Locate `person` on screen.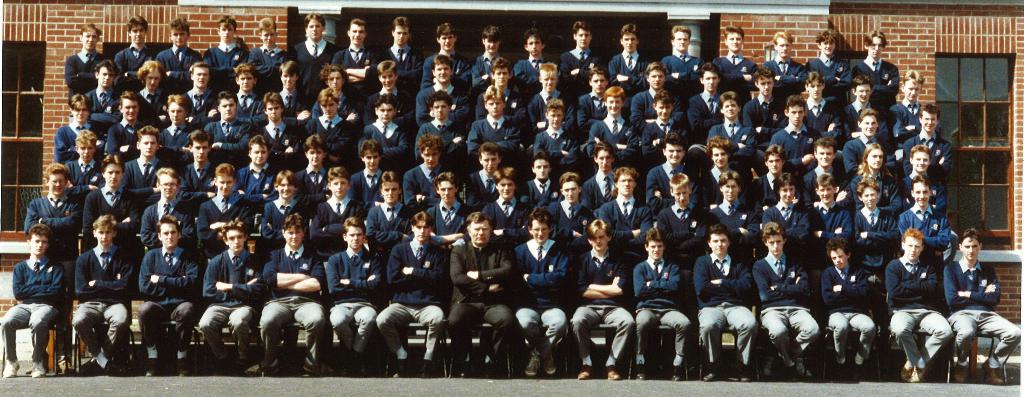
On screen at [655, 170, 712, 254].
